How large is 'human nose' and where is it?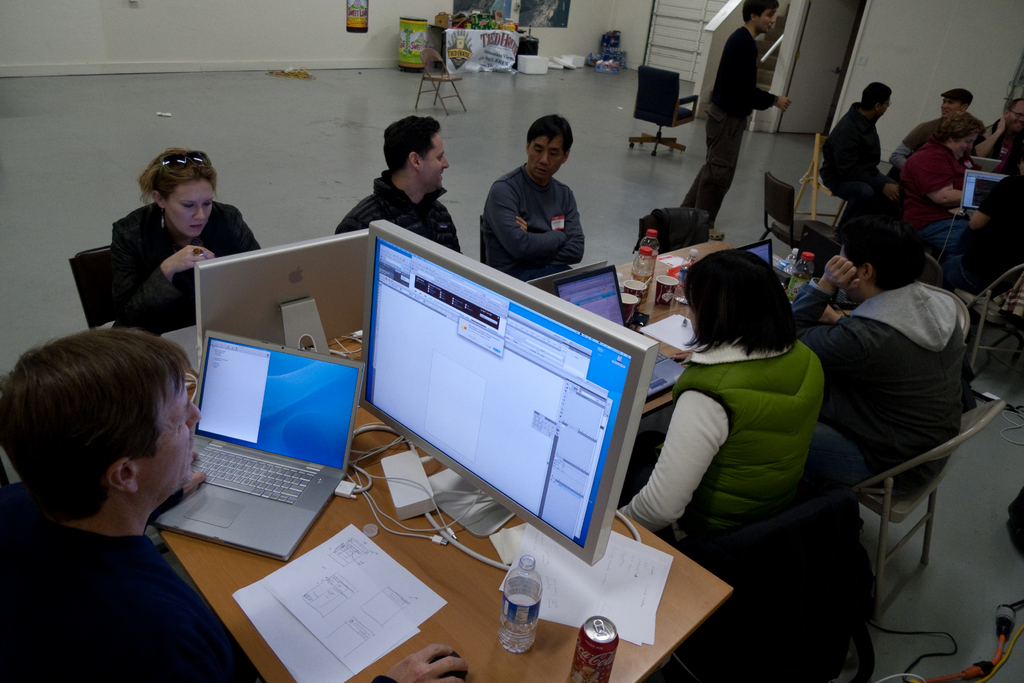
Bounding box: box(1020, 114, 1023, 125).
